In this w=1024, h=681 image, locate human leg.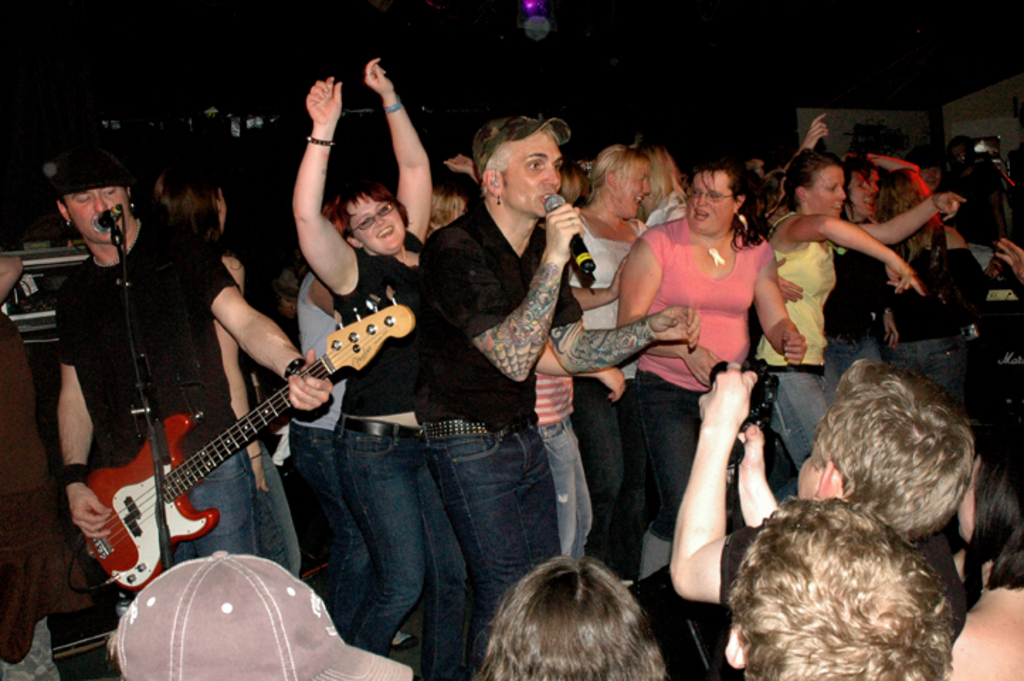
Bounding box: 538,420,569,549.
